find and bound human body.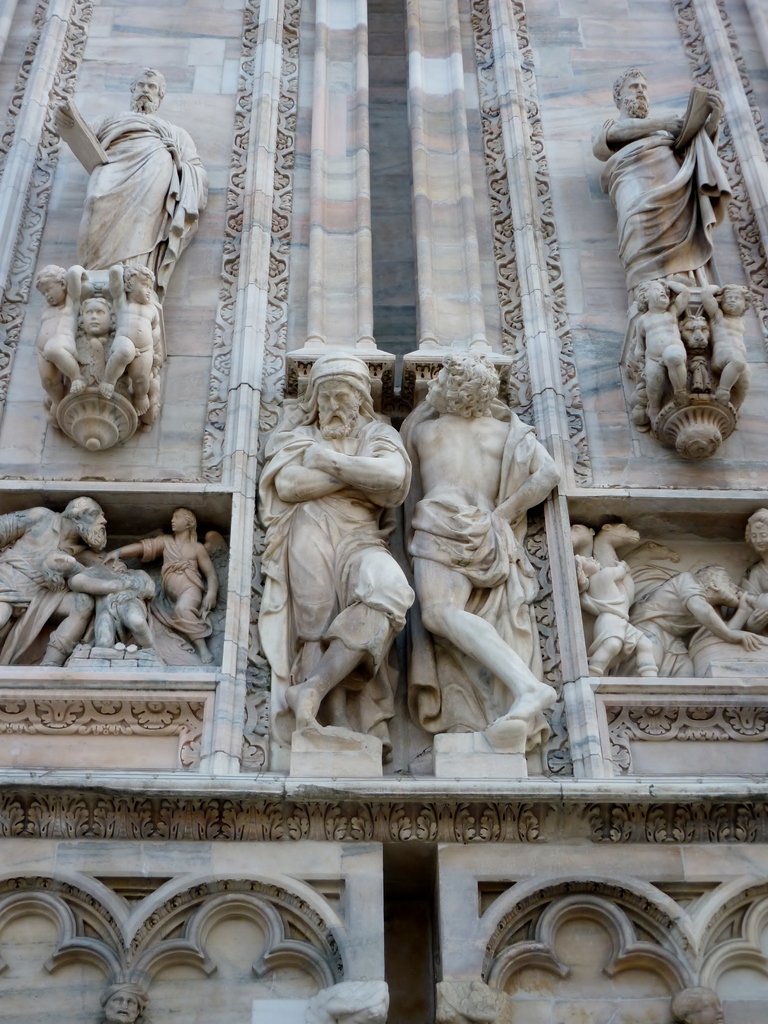
Bound: bbox(30, 263, 77, 396).
